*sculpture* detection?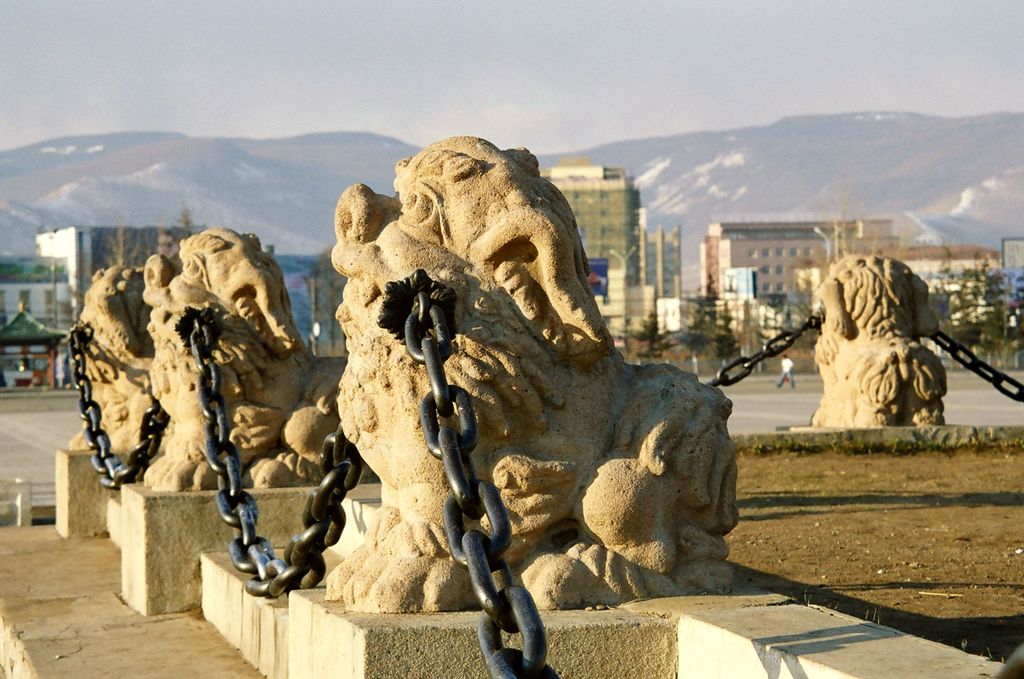
x1=60, y1=260, x2=191, y2=459
